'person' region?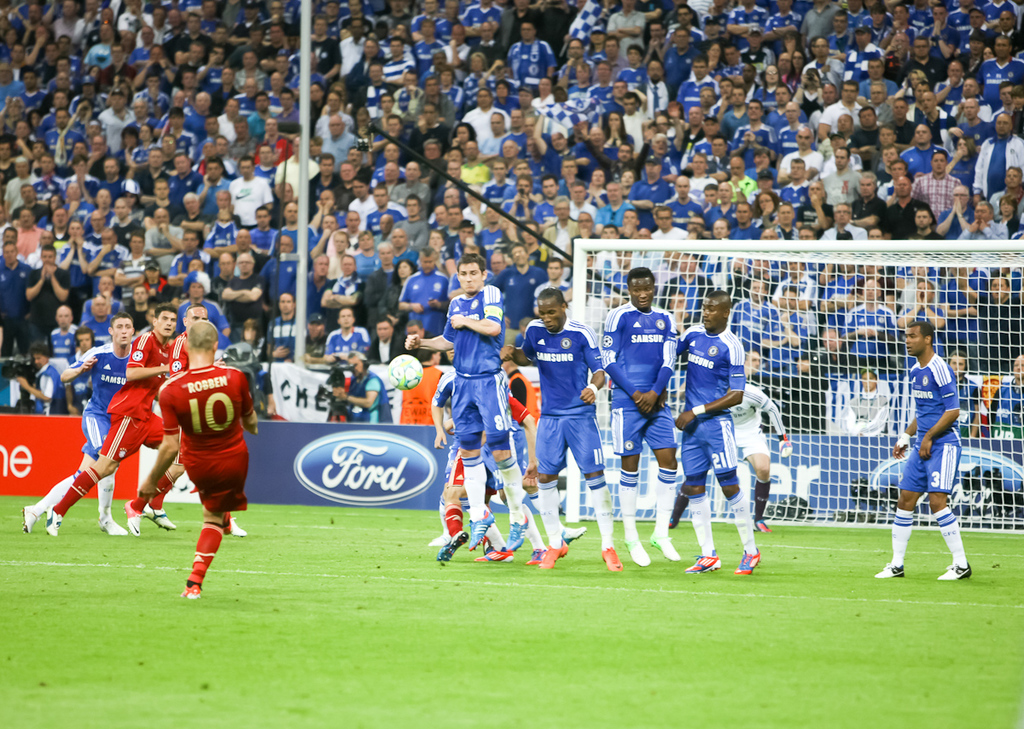
select_region(64, 159, 99, 181)
